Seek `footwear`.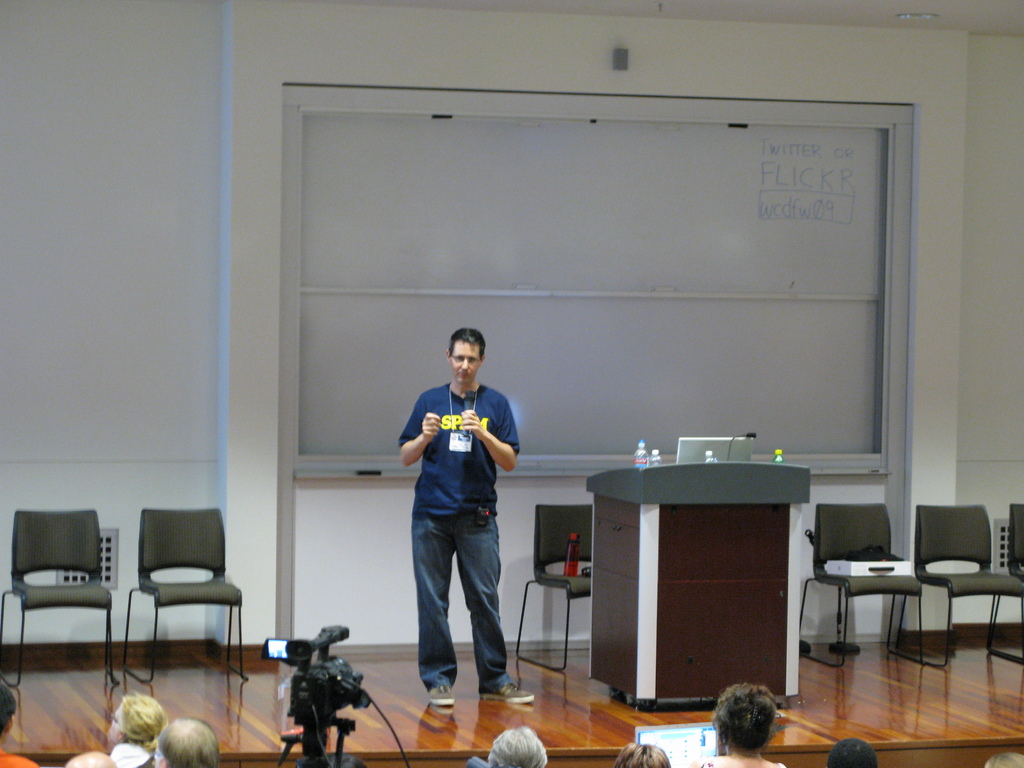
box(422, 689, 456, 705).
